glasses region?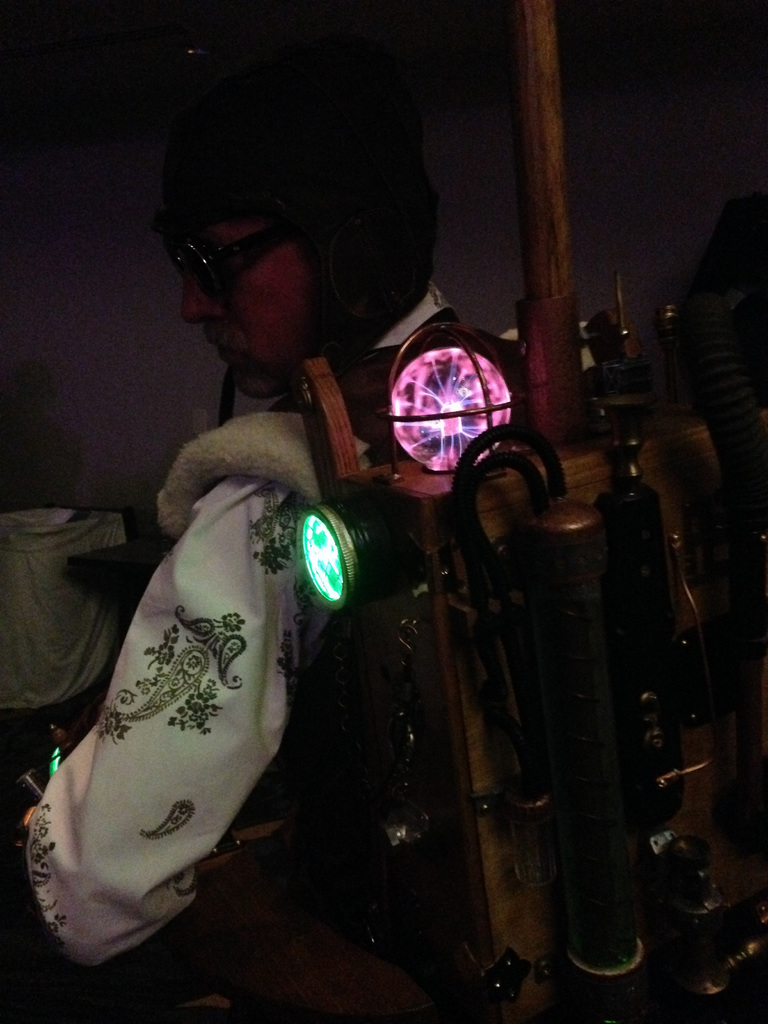
x1=155, y1=204, x2=309, y2=269
